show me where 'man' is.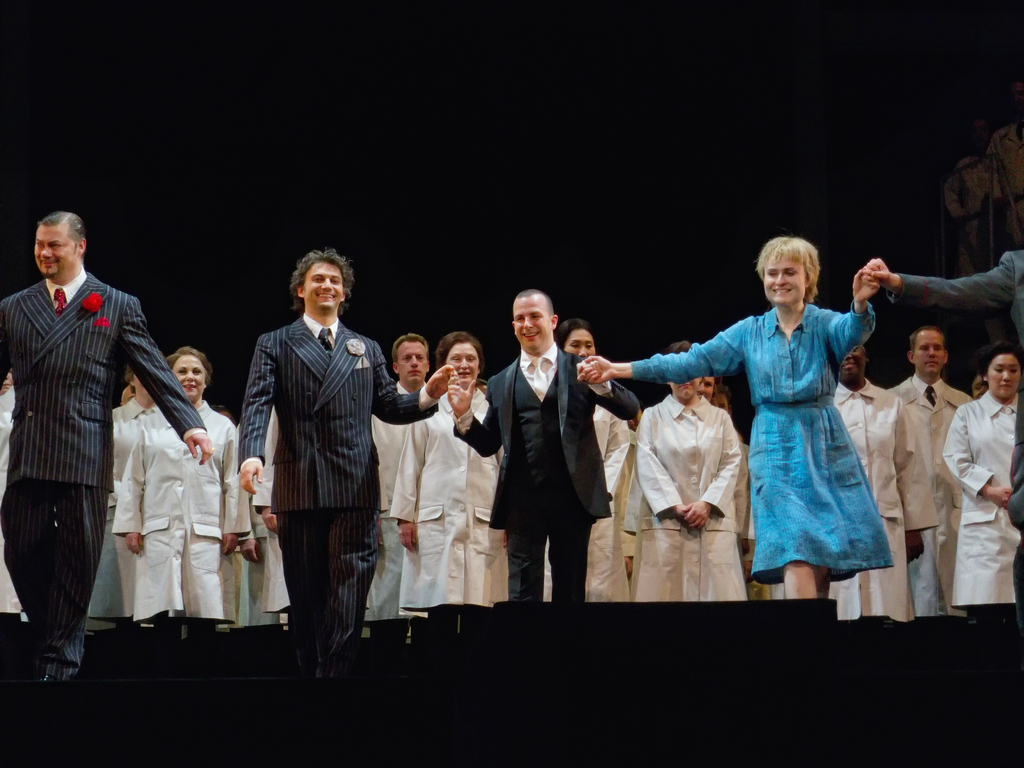
'man' is at detection(882, 320, 979, 619).
